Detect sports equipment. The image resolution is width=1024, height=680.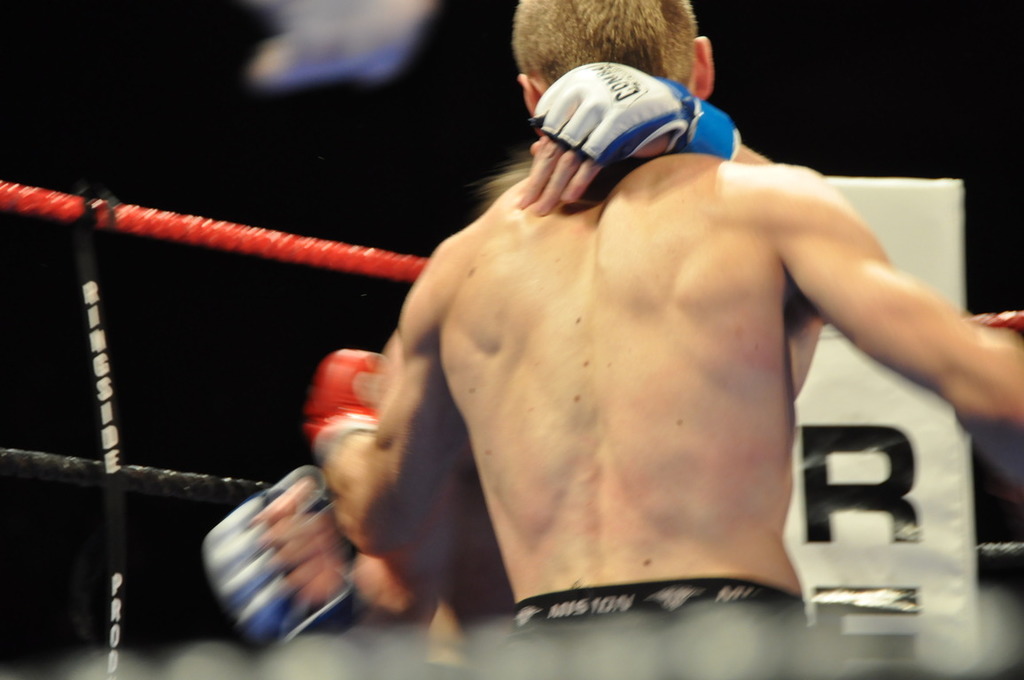
select_region(303, 349, 380, 460).
